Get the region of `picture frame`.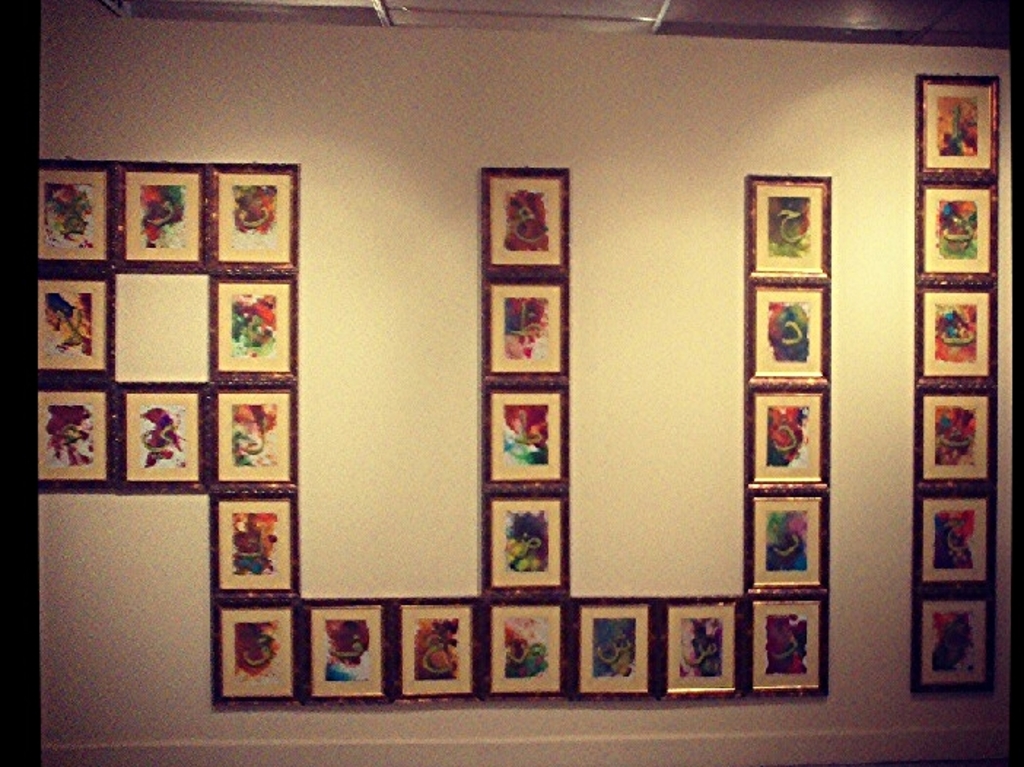
<region>913, 174, 999, 281</region>.
